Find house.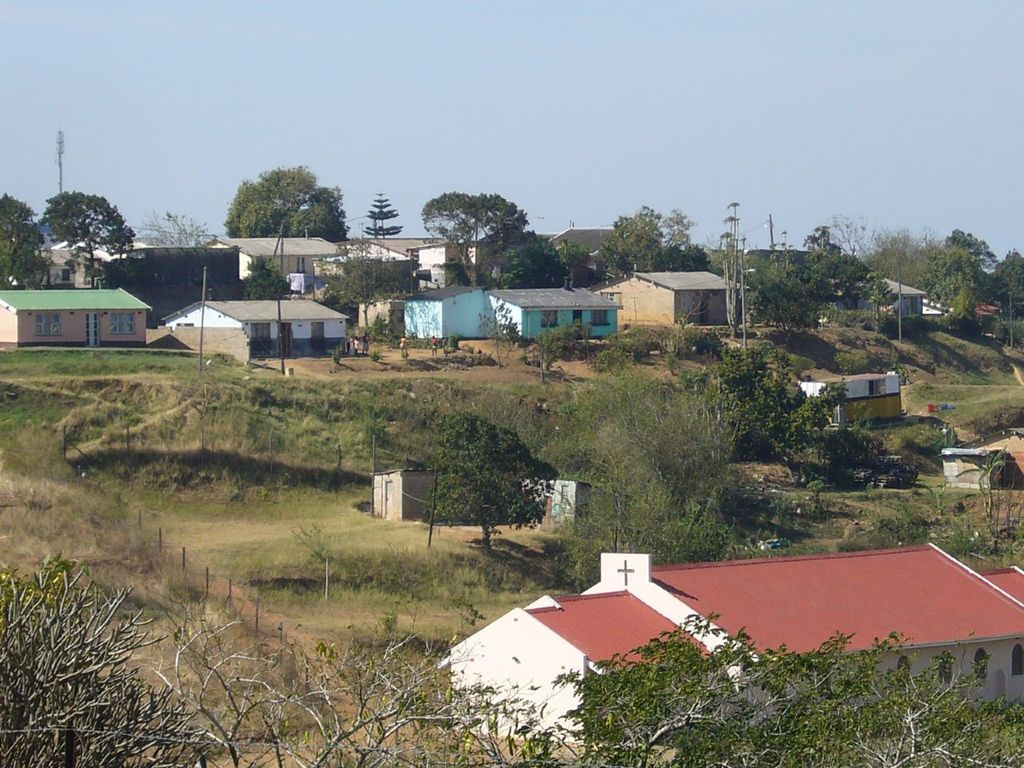
locate(821, 274, 921, 318).
